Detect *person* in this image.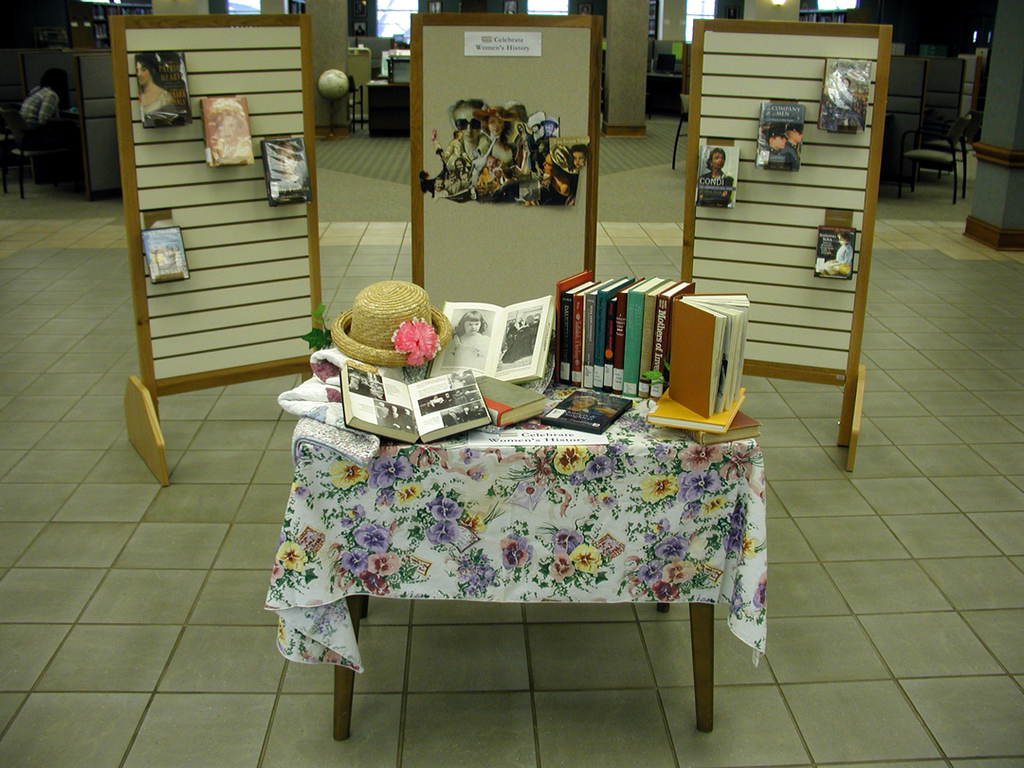
Detection: l=693, t=149, r=734, b=208.
